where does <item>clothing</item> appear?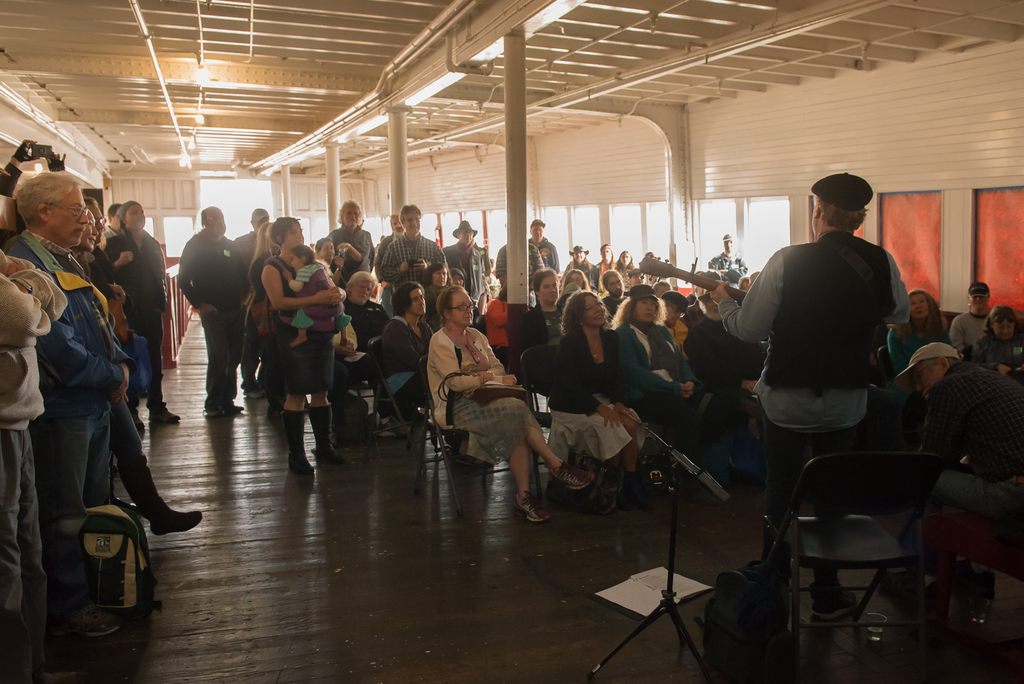
Appears at box(497, 245, 545, 287).
